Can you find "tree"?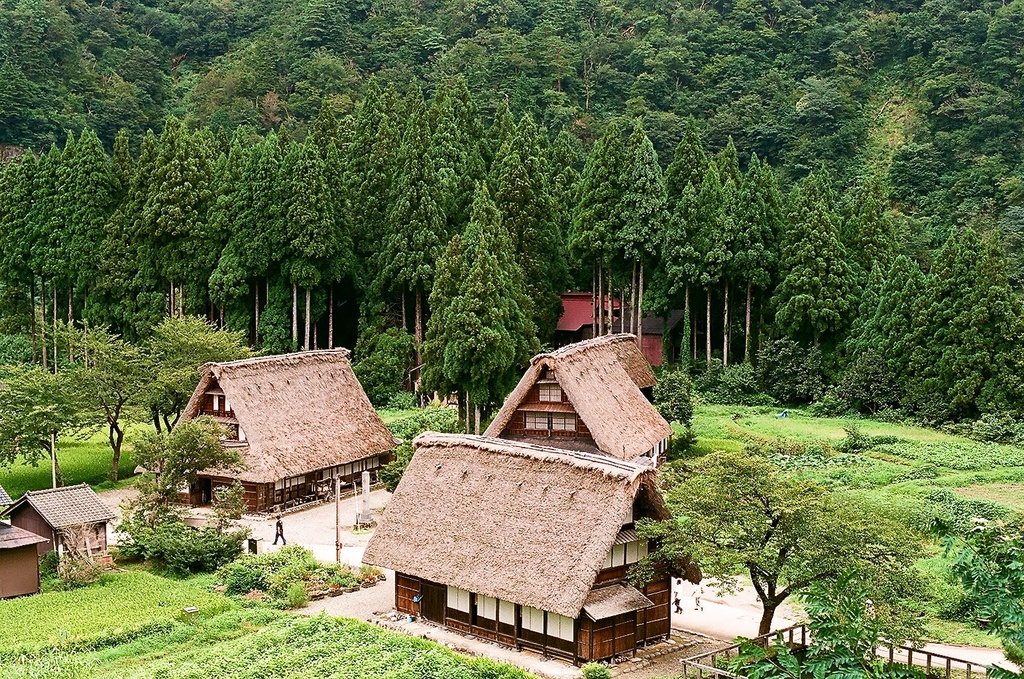
Yes, bounding box: pyautogui.locateOnScreen(781, 177, 854, 347).
